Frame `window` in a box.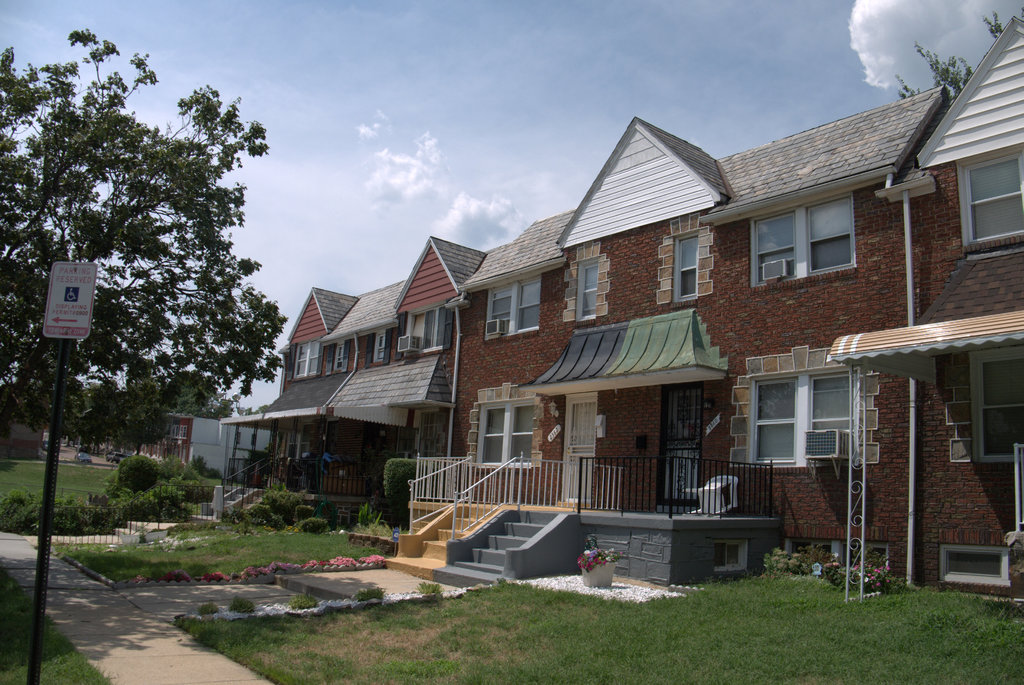
371 330 388 359.
